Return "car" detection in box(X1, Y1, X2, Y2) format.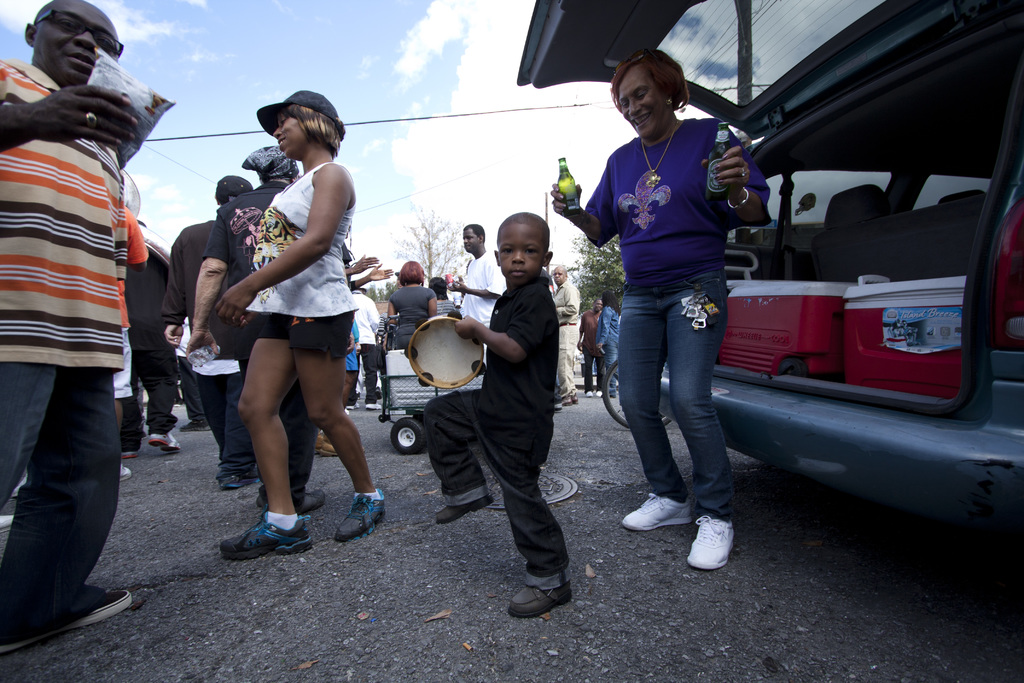
box(516, 3, 1023, 532).
